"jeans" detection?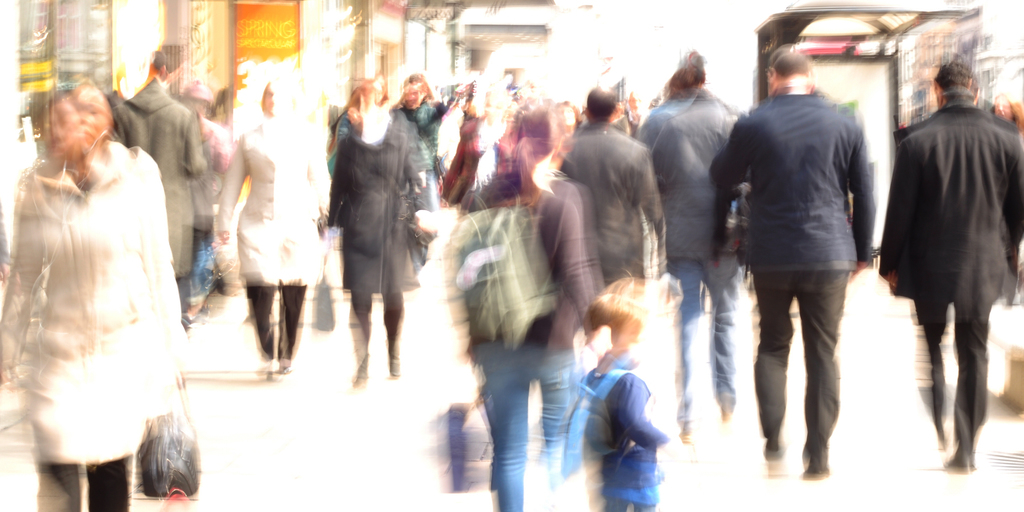
(474,345,566,511)
